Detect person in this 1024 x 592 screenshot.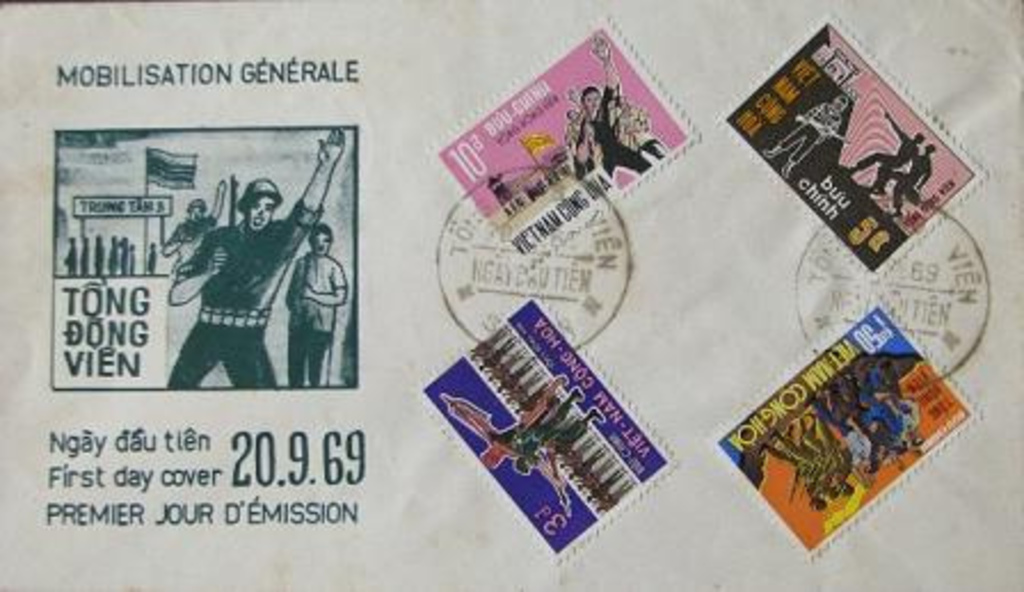
Detection: <region>619, 96, 670, 160</region>.
